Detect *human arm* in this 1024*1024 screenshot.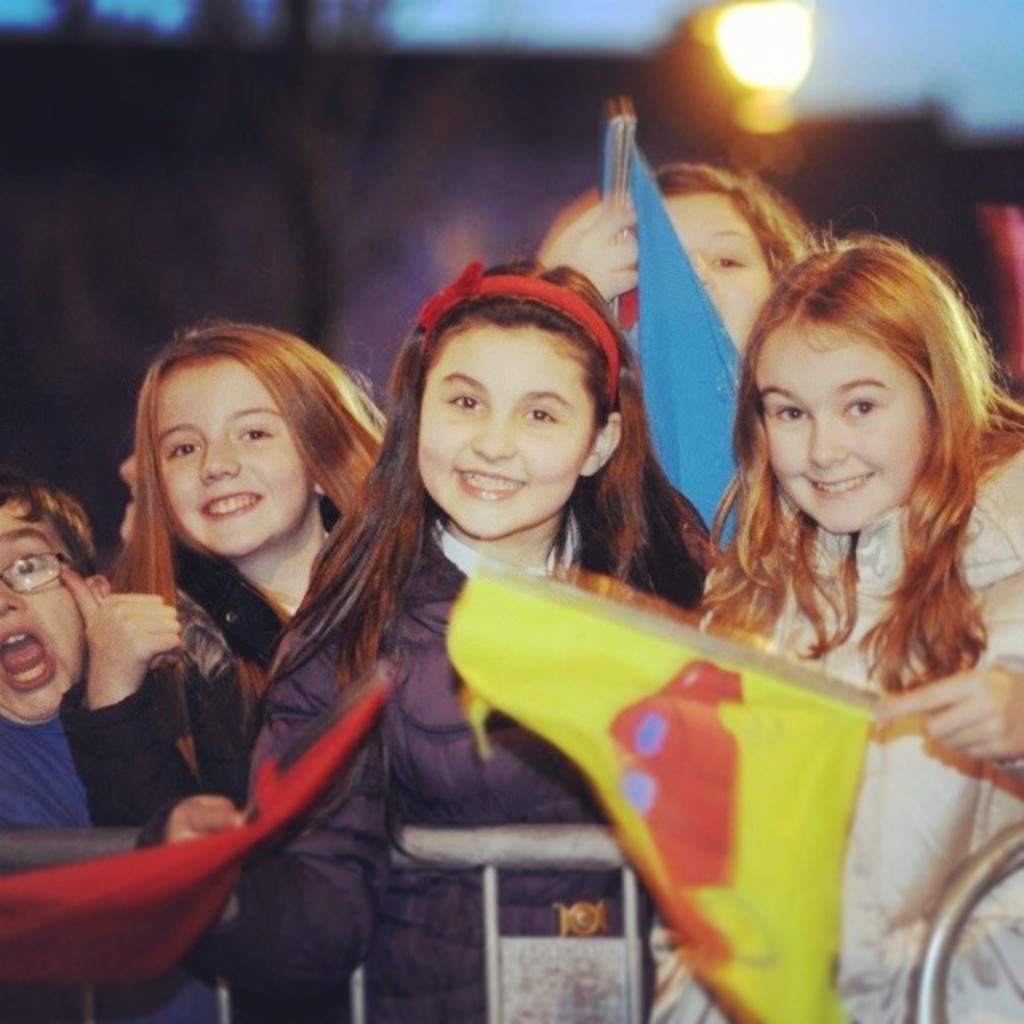
Detection: bbox=(11, 541, 176, 784).
